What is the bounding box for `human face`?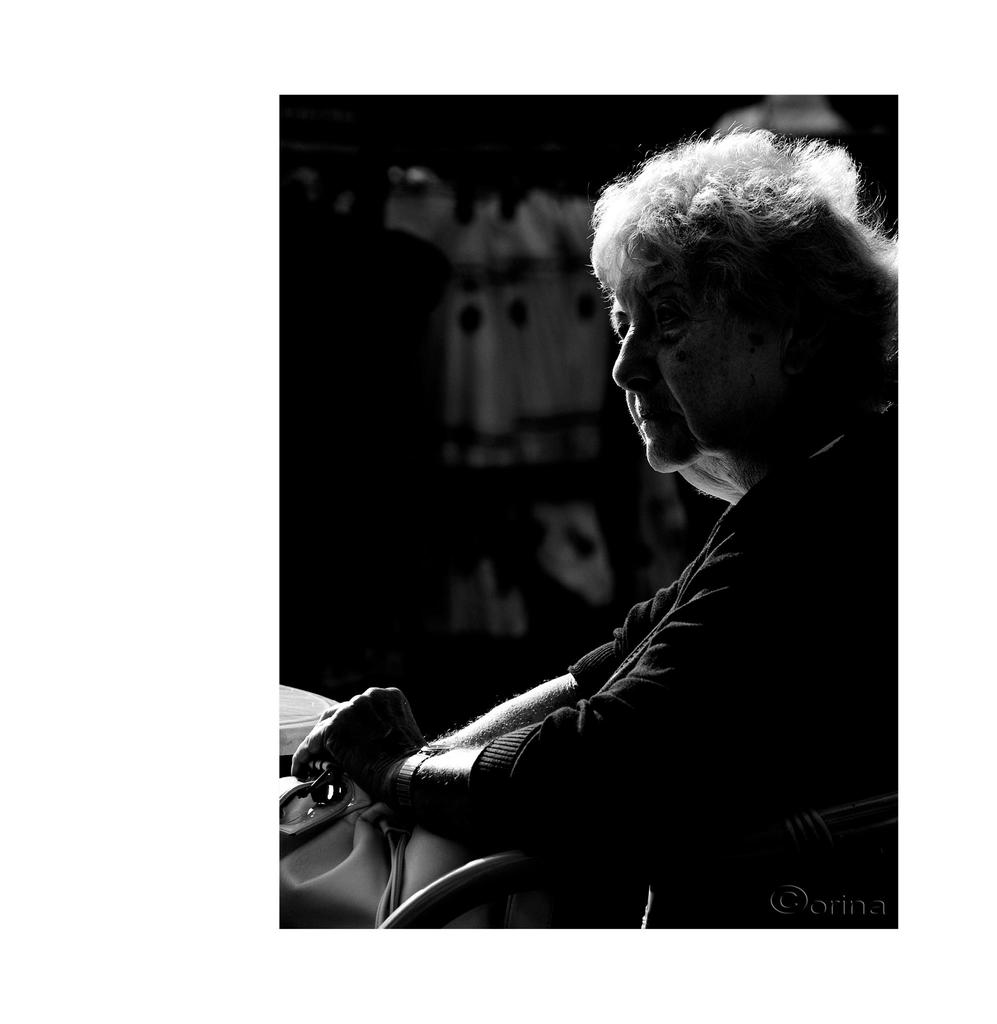
<region>601, 239, 747, 475</region>.
